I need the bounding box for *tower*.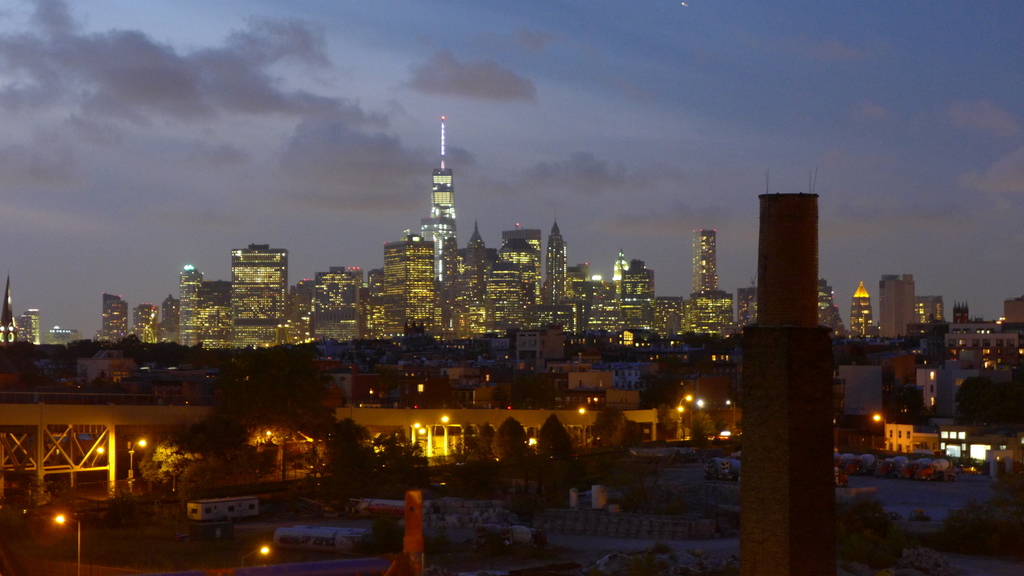
Here it is: box=[543, 212, 564, 312].
